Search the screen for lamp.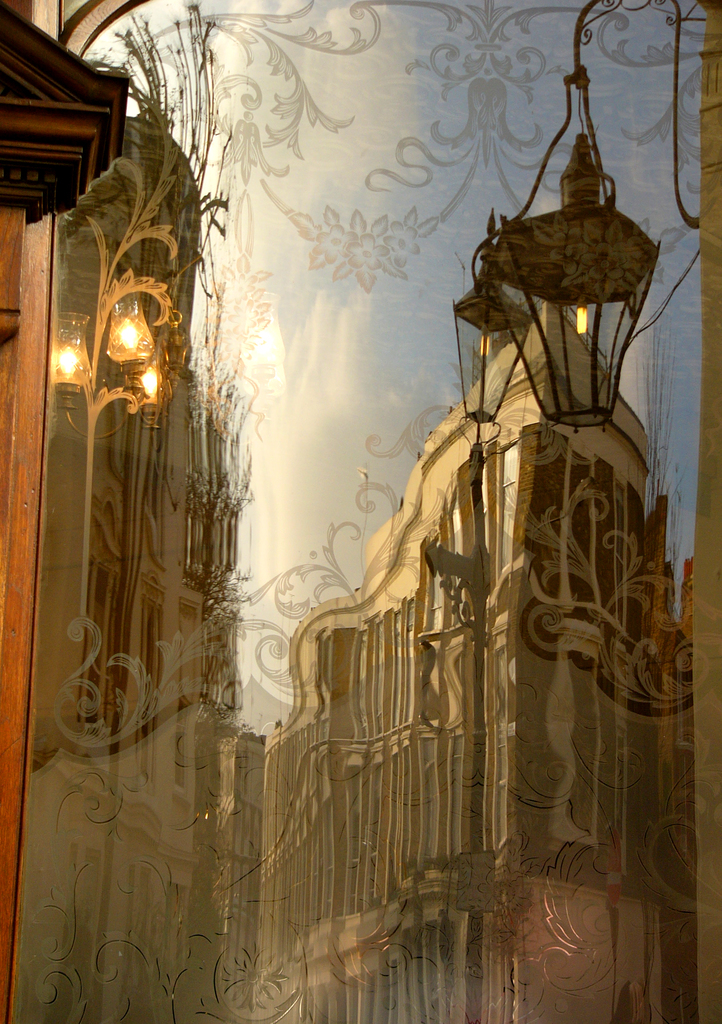
Found at bbox(48, 252, 178, 445).
